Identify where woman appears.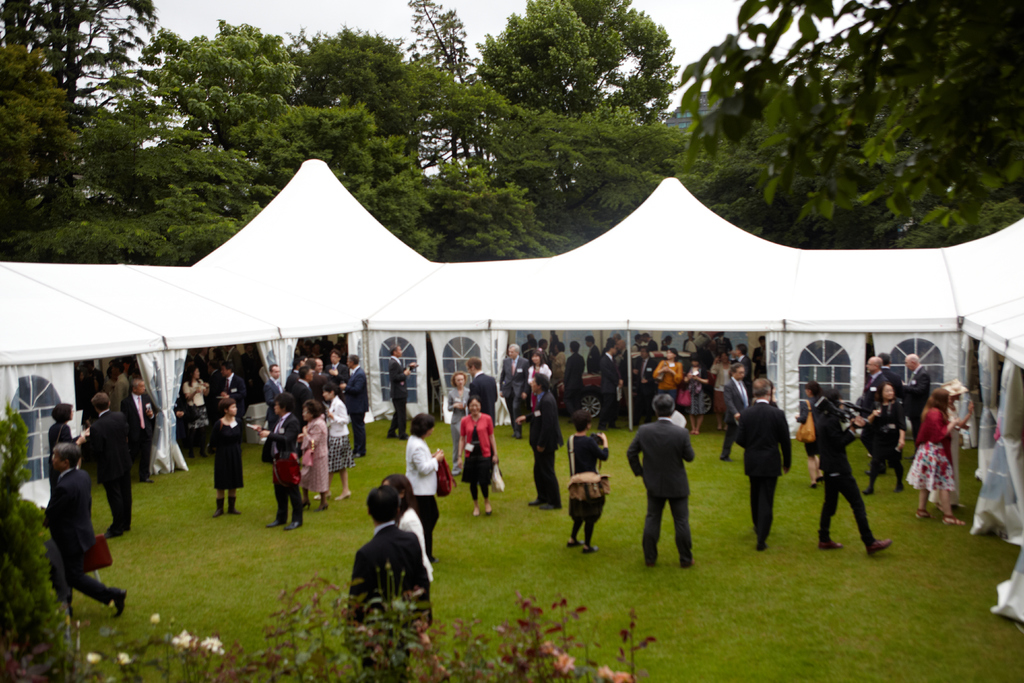
Appears at box=[456, 398, 499, 514].
